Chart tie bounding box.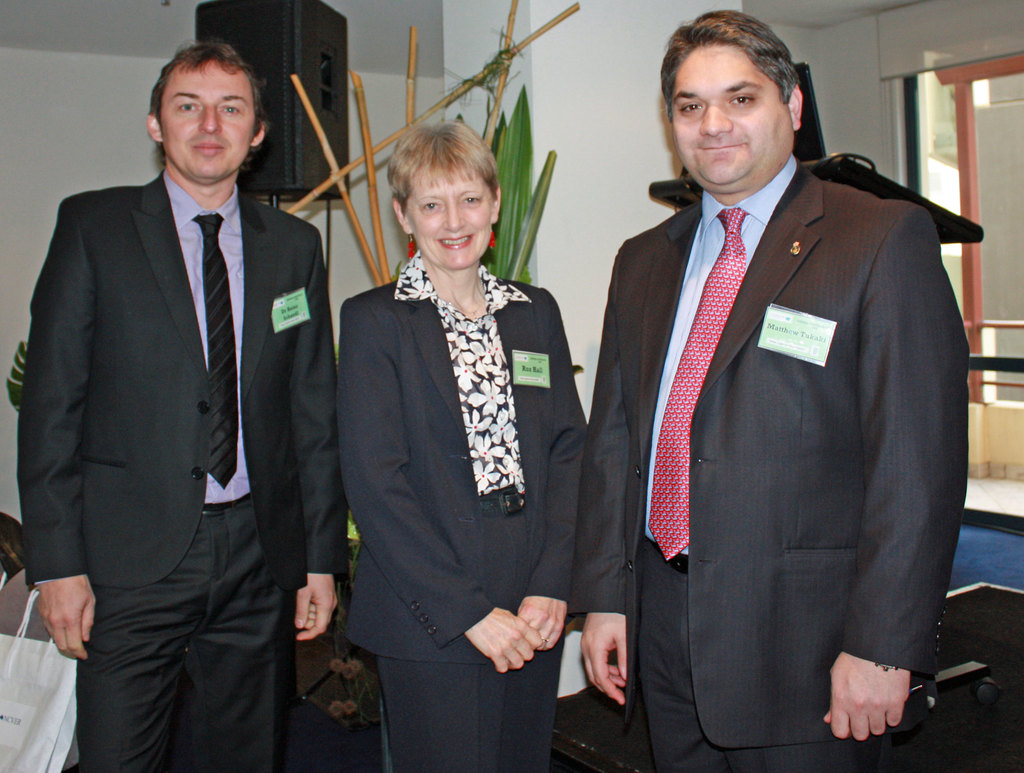
Charted: region(643, 209, 748, 564).
